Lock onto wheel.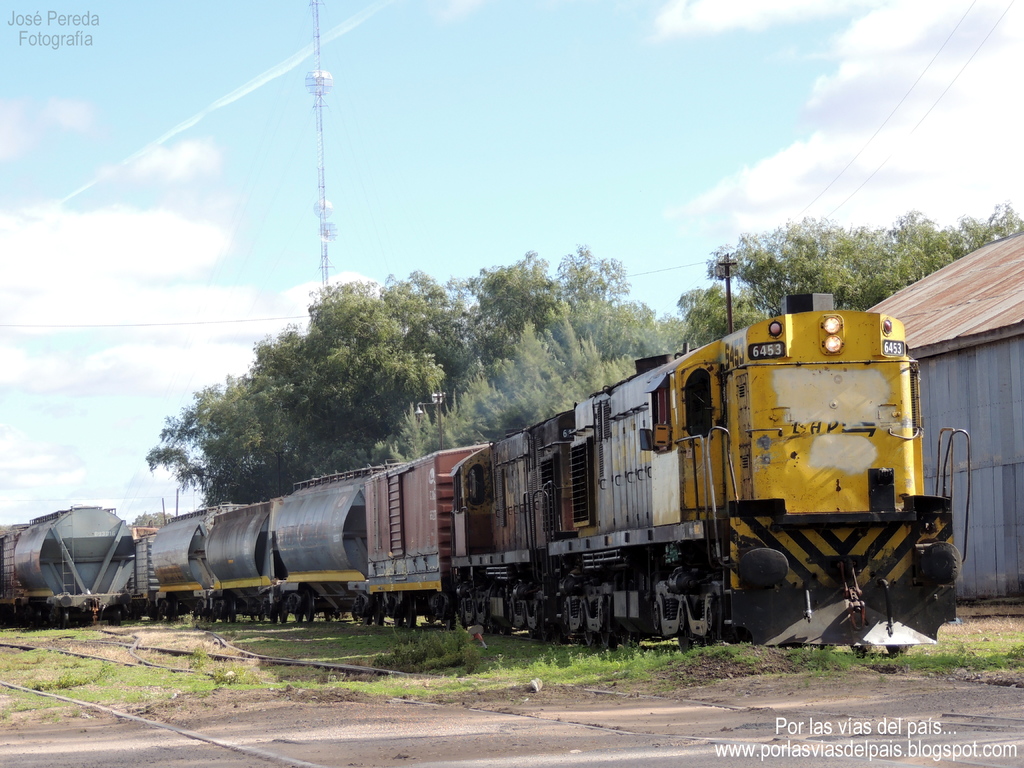
Locked: 593 596 624 659.
